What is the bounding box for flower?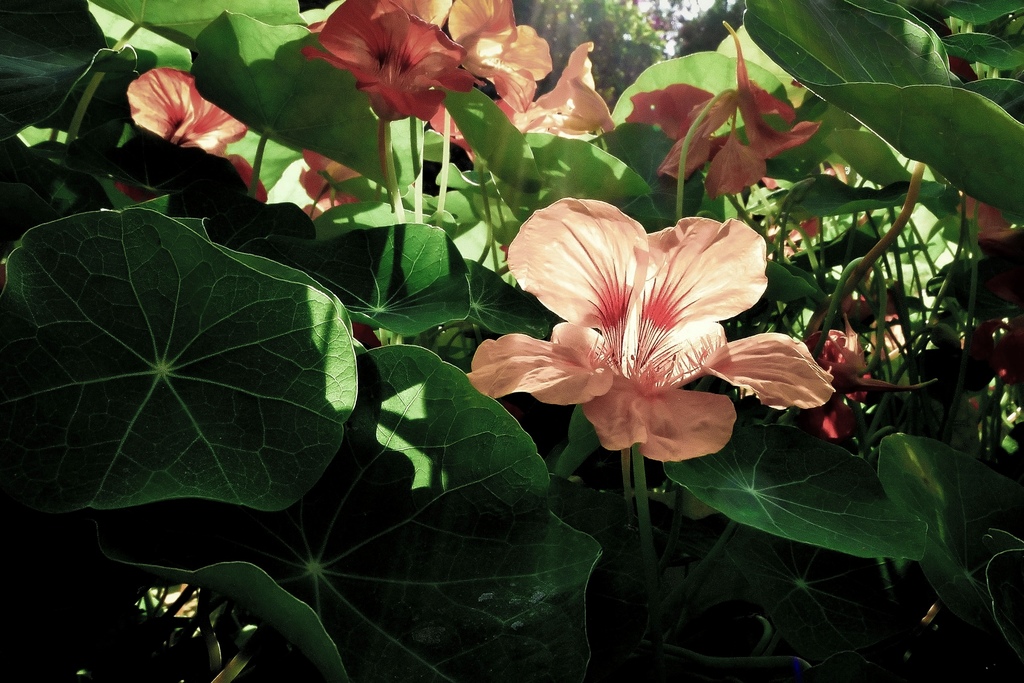
x1=440 y1=0 x2=558 y2=115.
